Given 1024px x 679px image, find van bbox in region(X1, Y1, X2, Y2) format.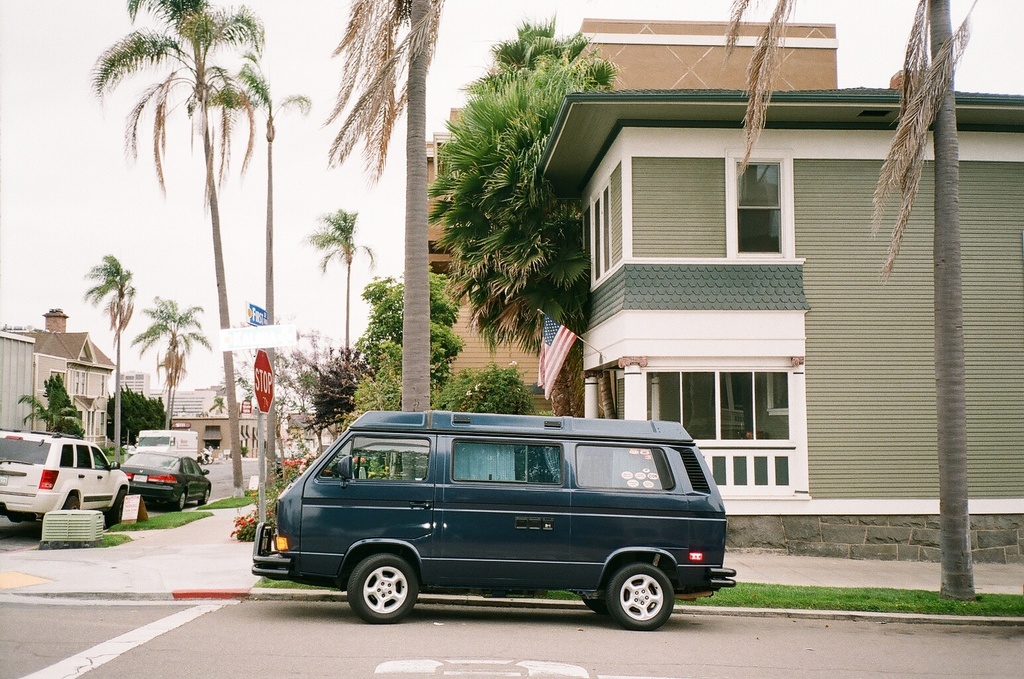
region(129, 429, 201, 462).
